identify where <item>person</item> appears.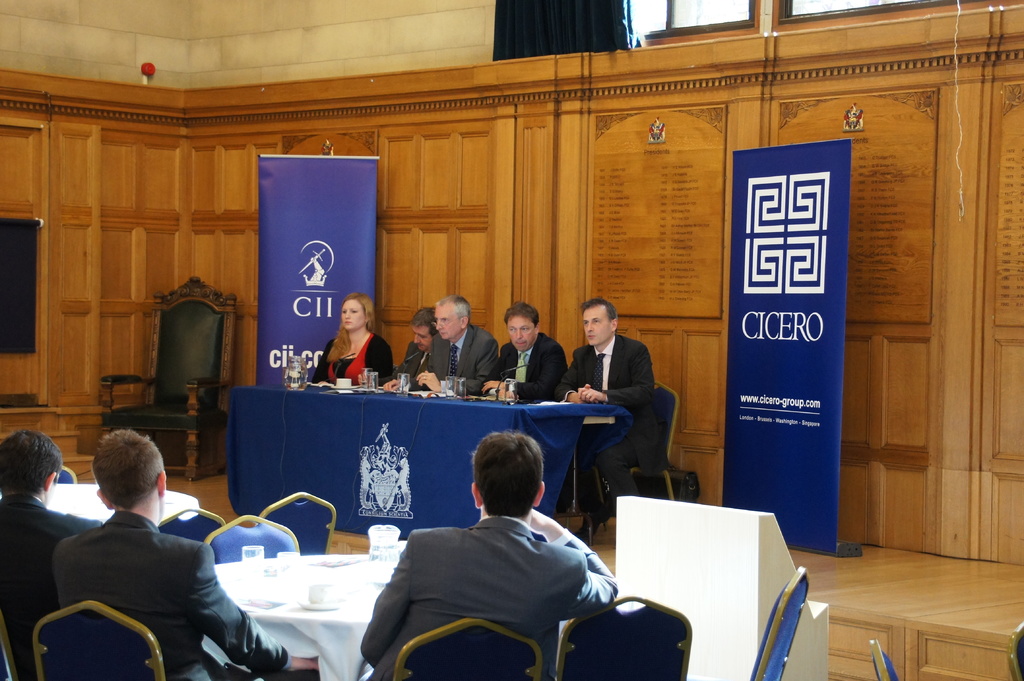
Appears at 0/431/100/616.
